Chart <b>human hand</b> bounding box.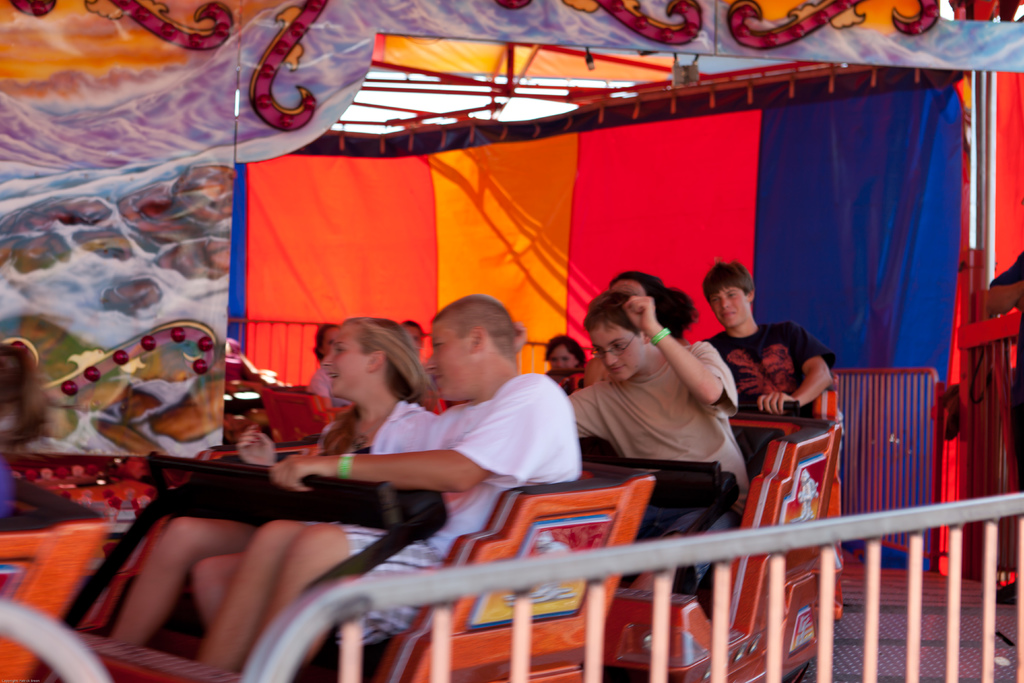
Charted: crop(271, 457, 320, 491).
